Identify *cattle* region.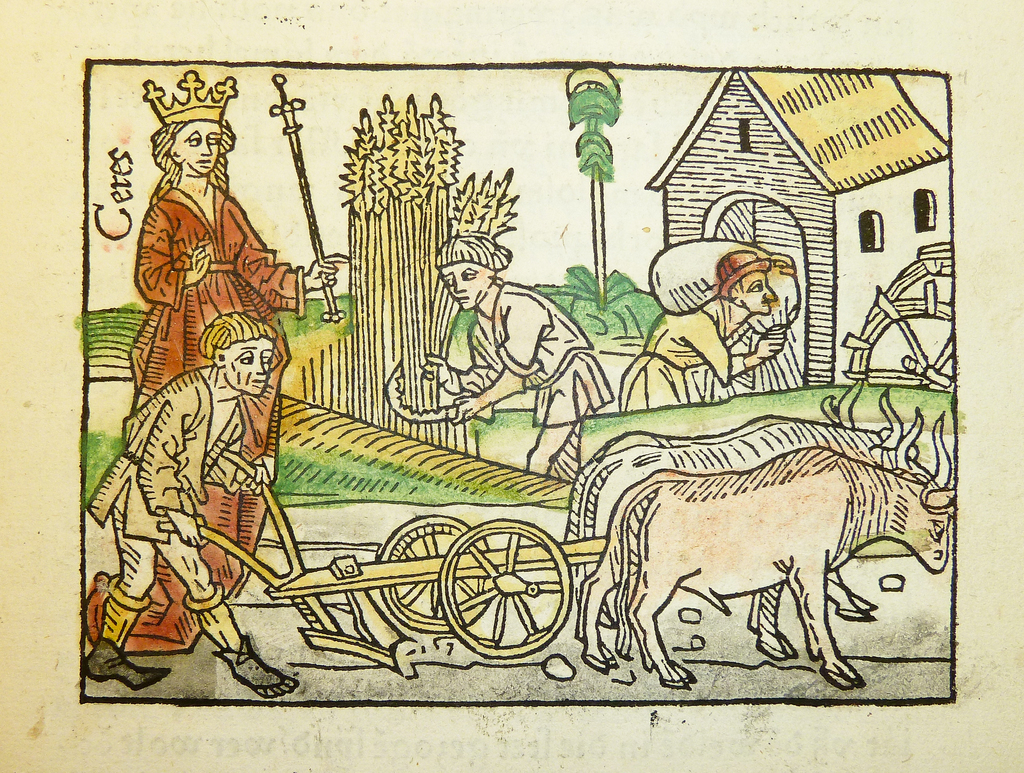
Region: Rect(562, 380, 868, 663).
